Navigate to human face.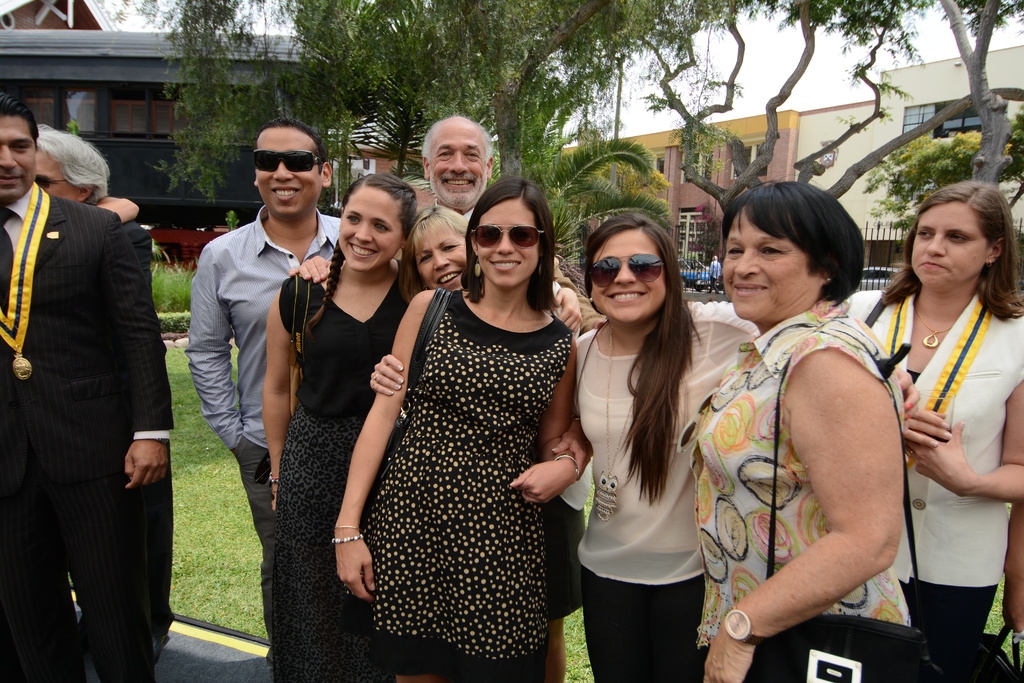
Navigation target: <region>255, 127, 321, 220</region>.
